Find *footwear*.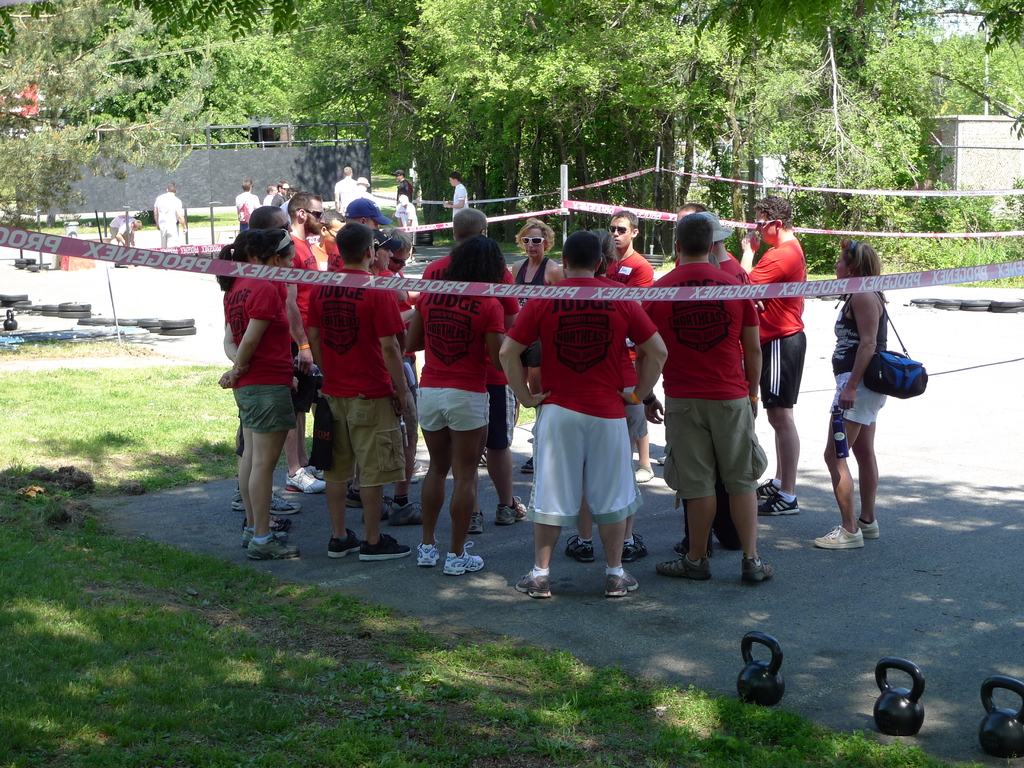
<bbox>269, 491, 301, 515</bbox>.
